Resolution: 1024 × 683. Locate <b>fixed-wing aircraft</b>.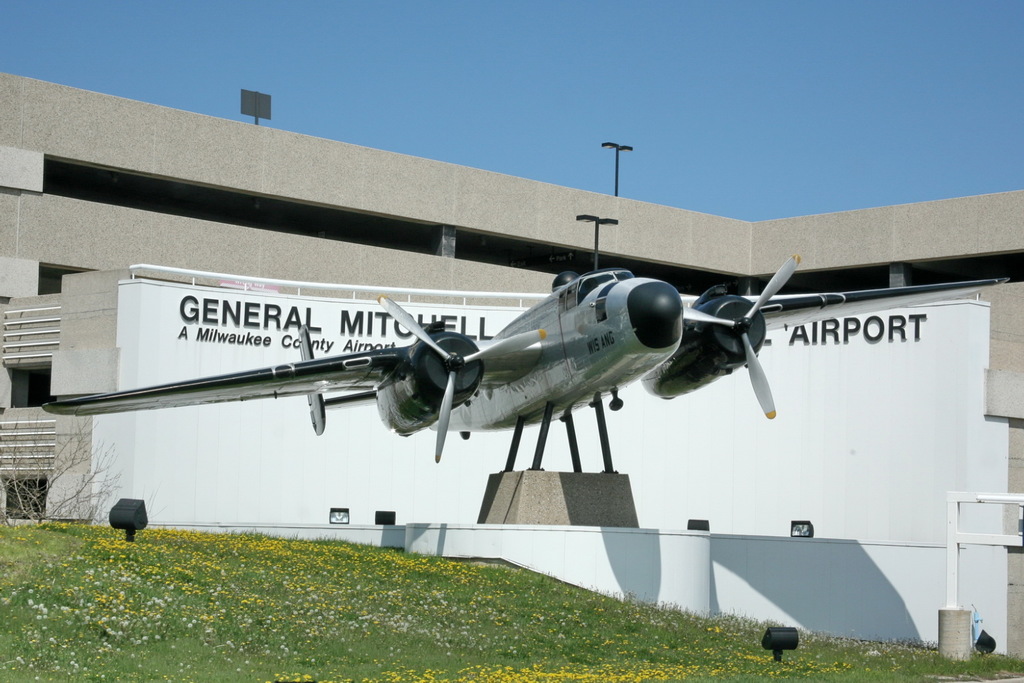
[36,253,1012,469].
